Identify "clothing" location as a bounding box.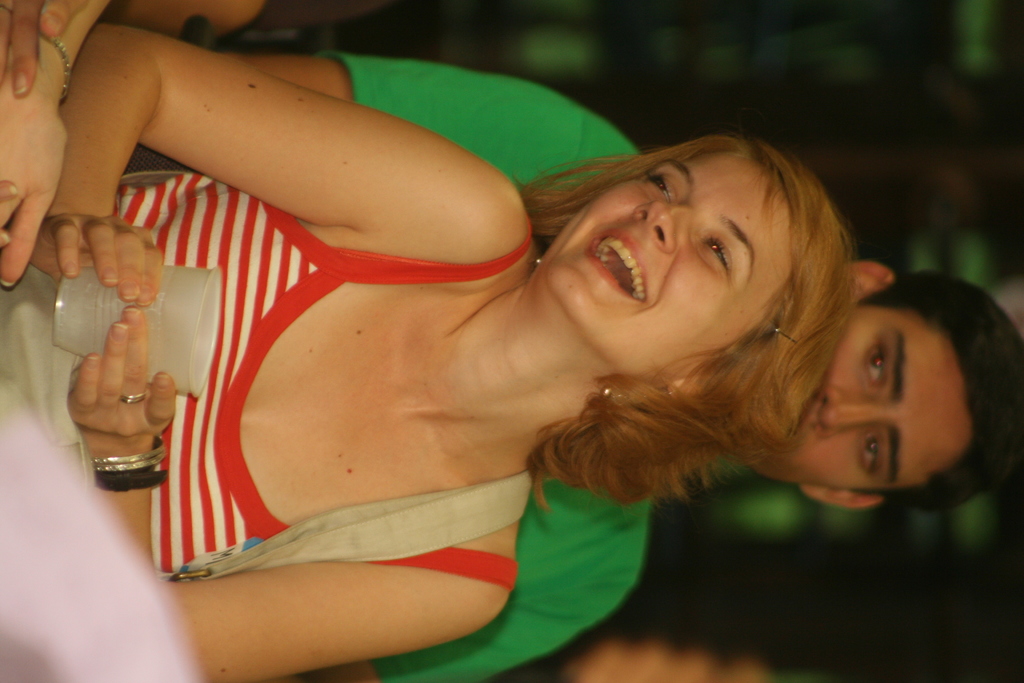
left=312, top=51, right=653, bottom=682.
